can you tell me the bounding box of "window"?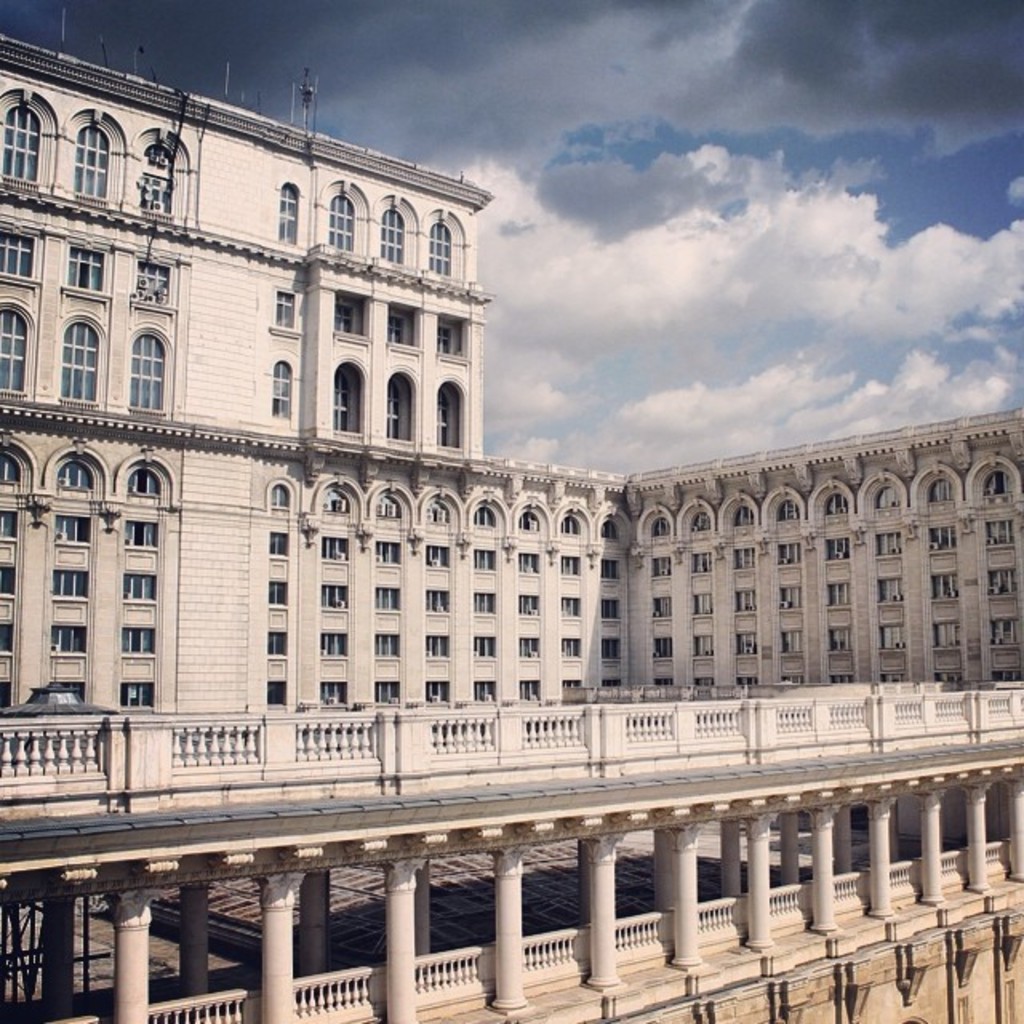
rect(734, 504, 752, 522).
